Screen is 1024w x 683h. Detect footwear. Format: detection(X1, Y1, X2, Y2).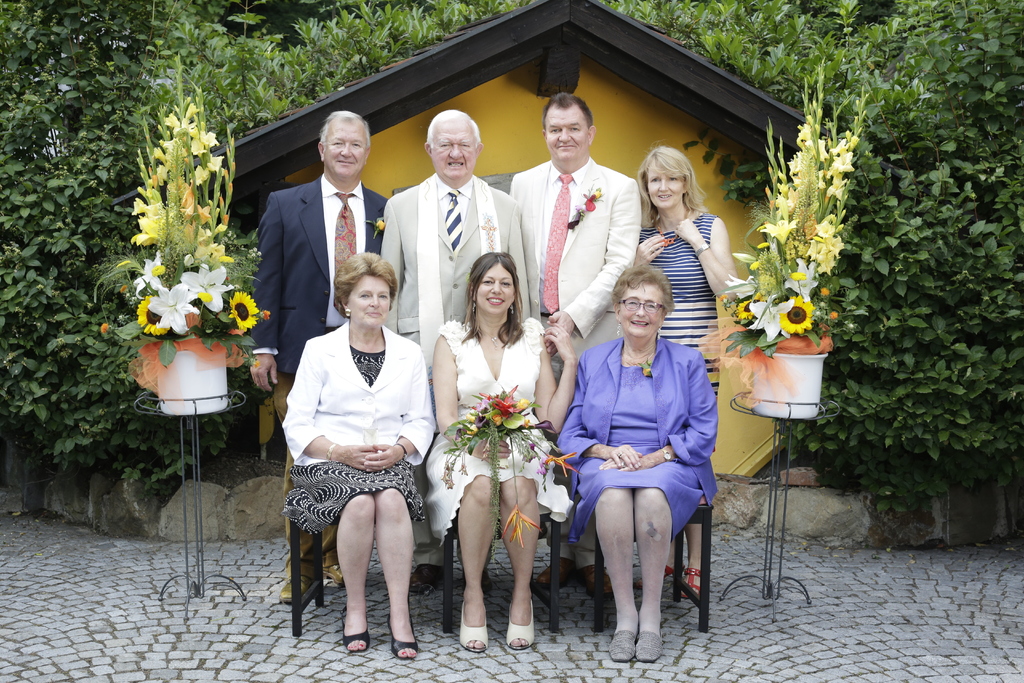
detection(458, 599, 486, 652).
